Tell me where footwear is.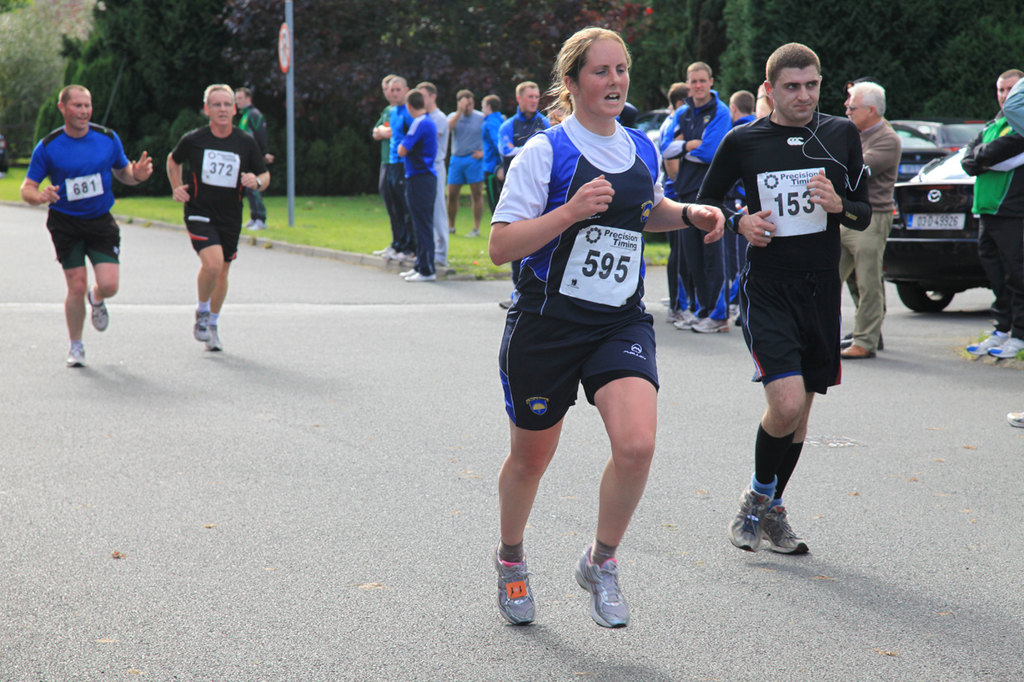
footwear is at 726 484 769 552.
